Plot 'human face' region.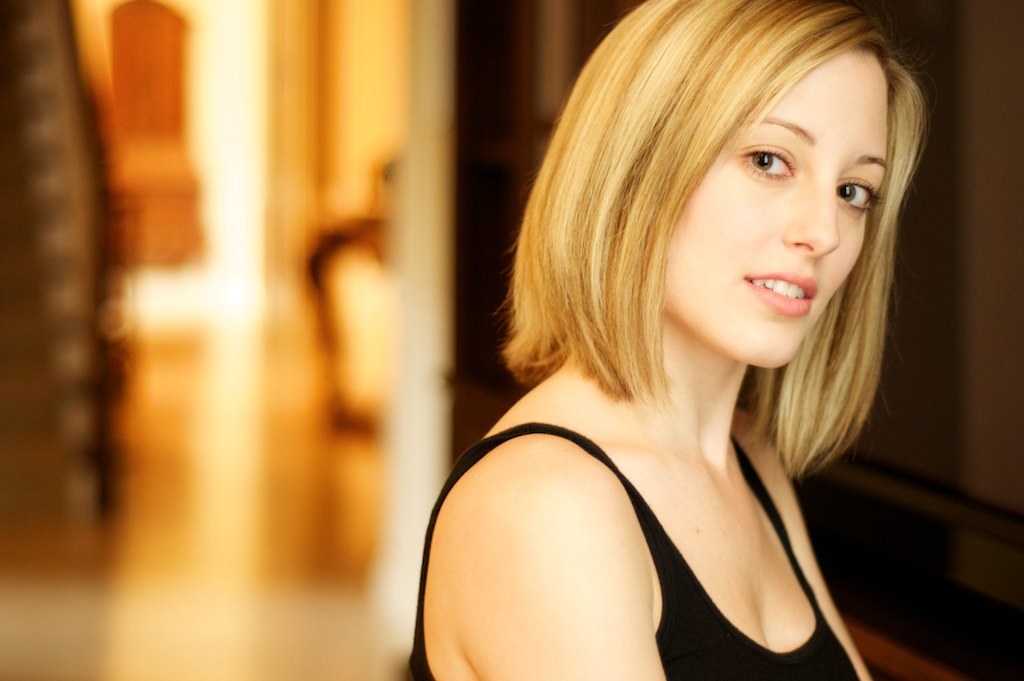
Plotted at 660/46/885/367.
